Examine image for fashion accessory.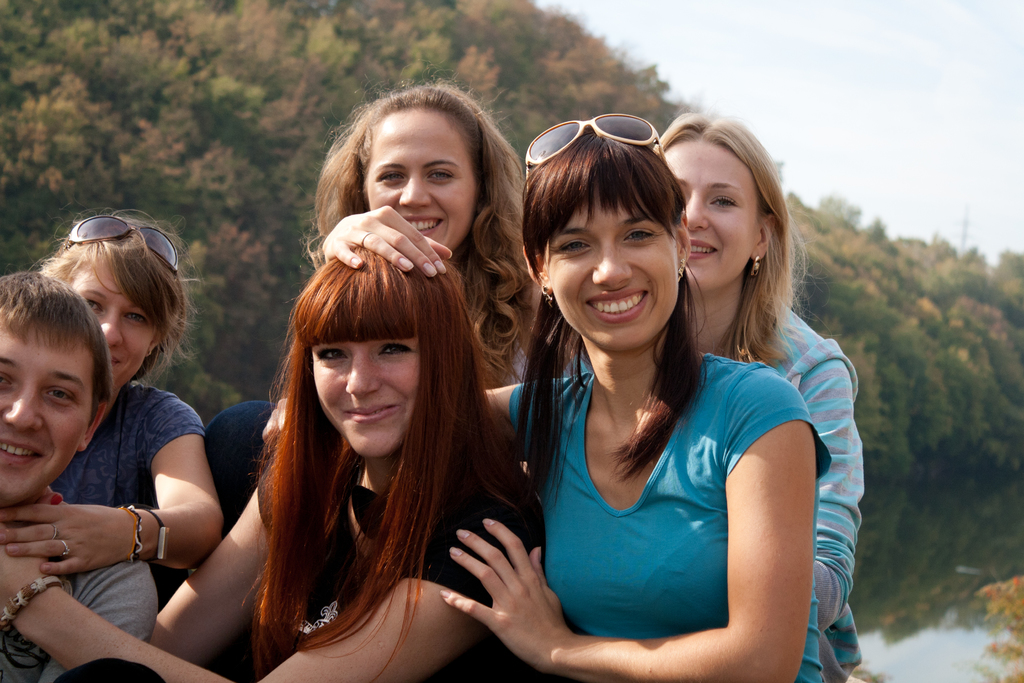
Examination result: select_region(127, 504, 145, 561).
